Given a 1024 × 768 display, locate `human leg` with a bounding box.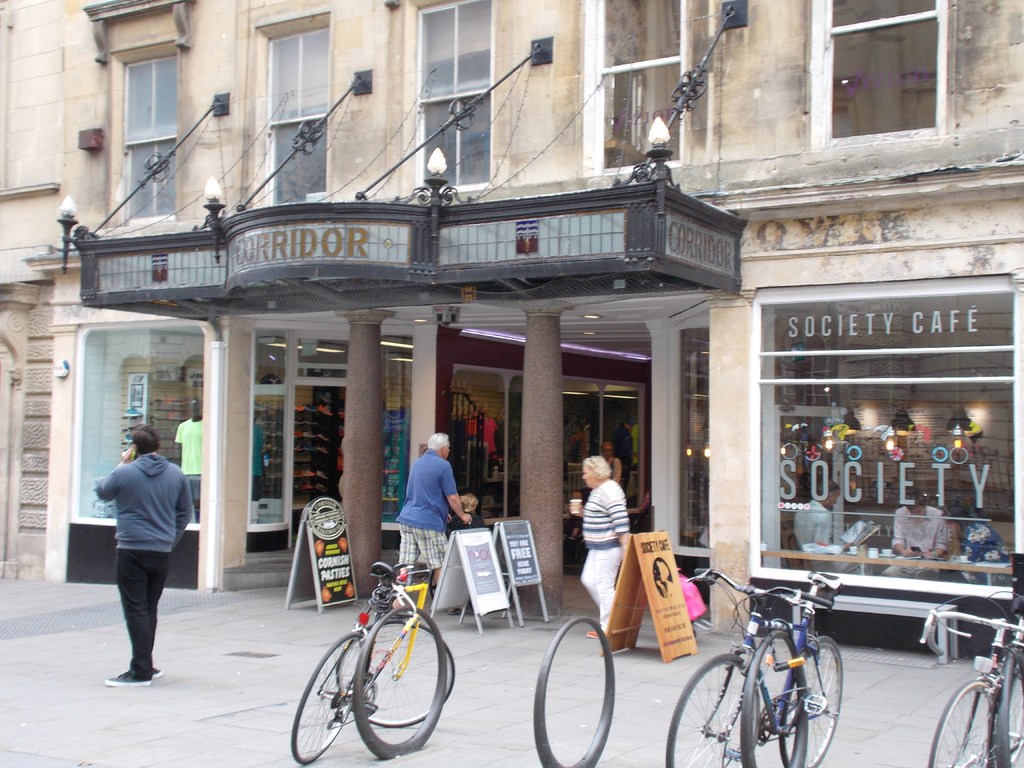
Located: pyautogui.locateOnScreen(97, 553, 164, 689).
